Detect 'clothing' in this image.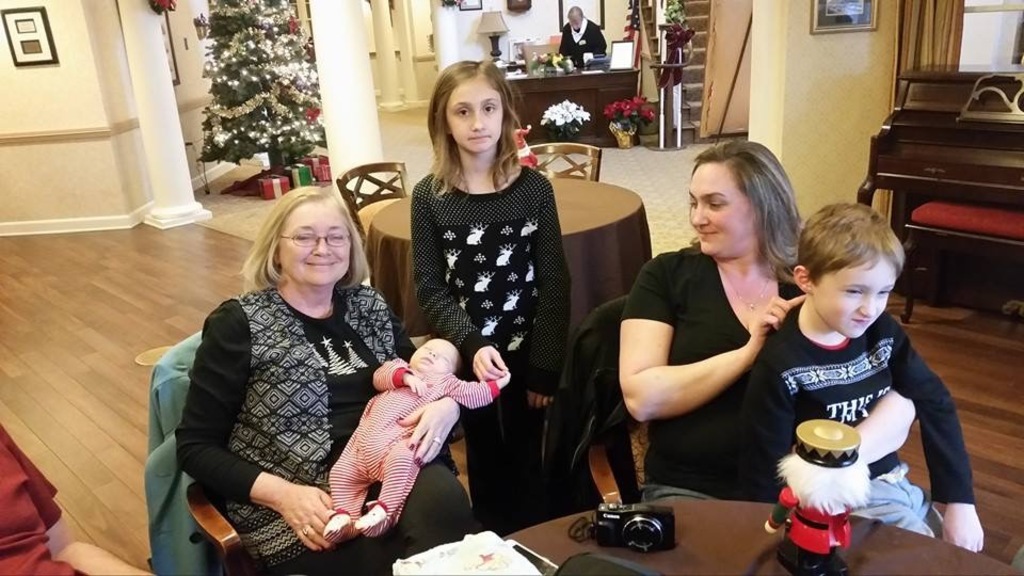
Detection: <region>156, 283, 479, 575</region>.
